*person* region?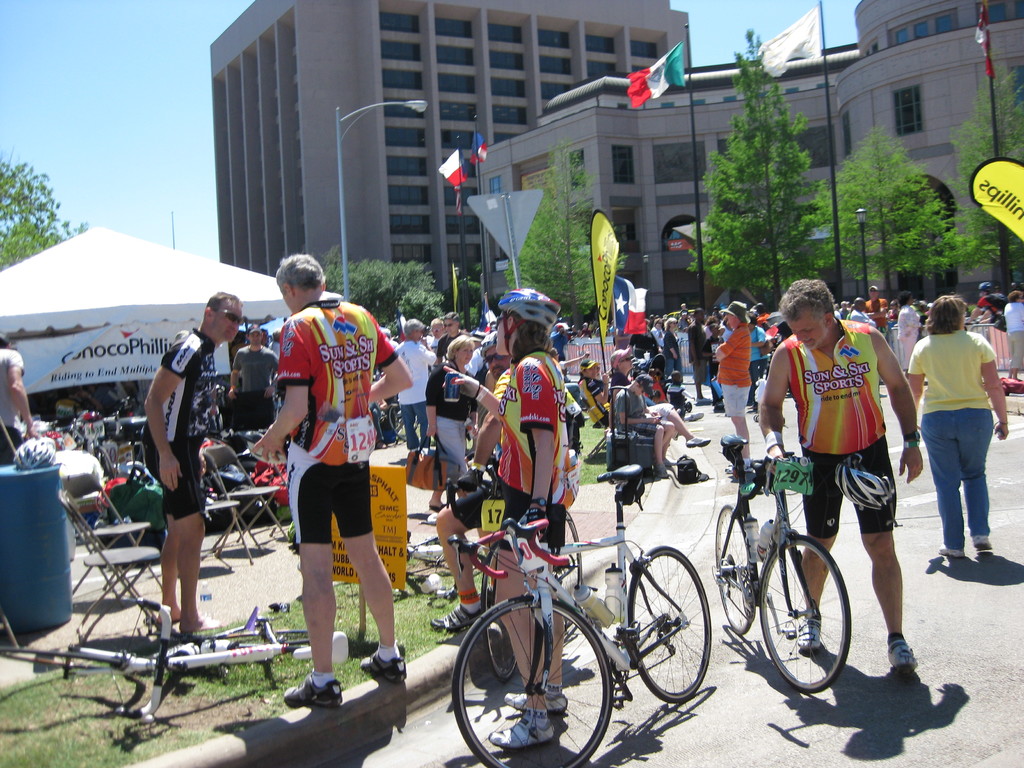
BBox(609, 345, 707, 447)
